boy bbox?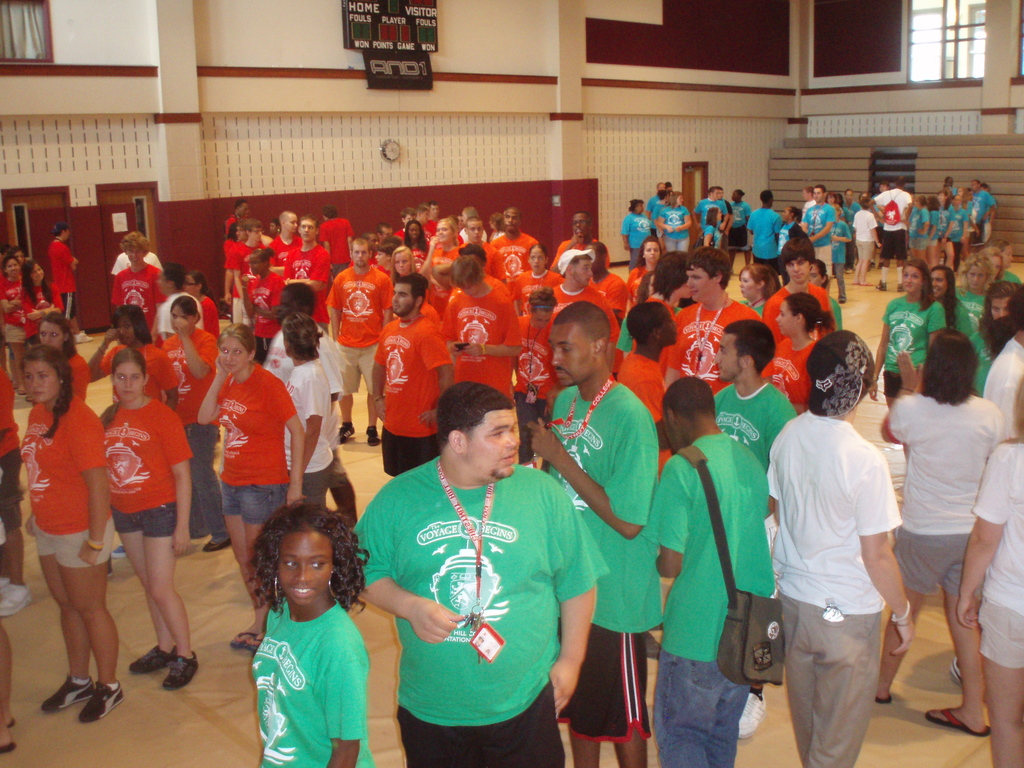
bbox(713, 321, 801, 472)
